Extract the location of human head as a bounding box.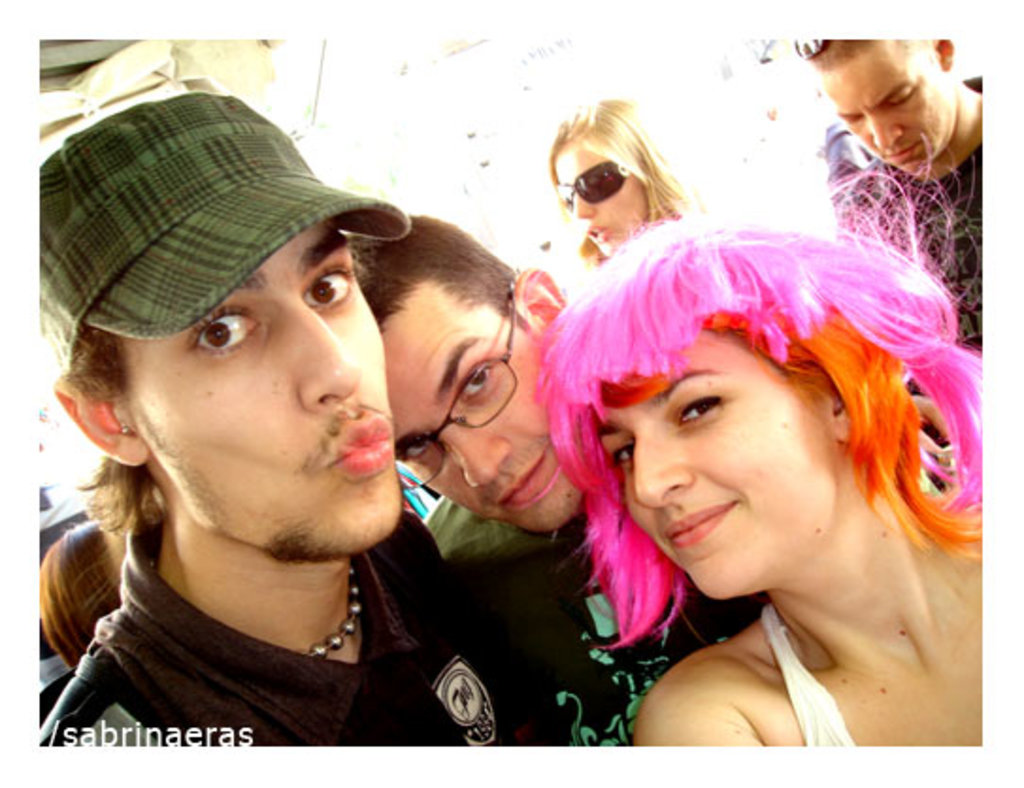
{"left": 543, "top": 100, "right": 679, "bottom": 258}.
